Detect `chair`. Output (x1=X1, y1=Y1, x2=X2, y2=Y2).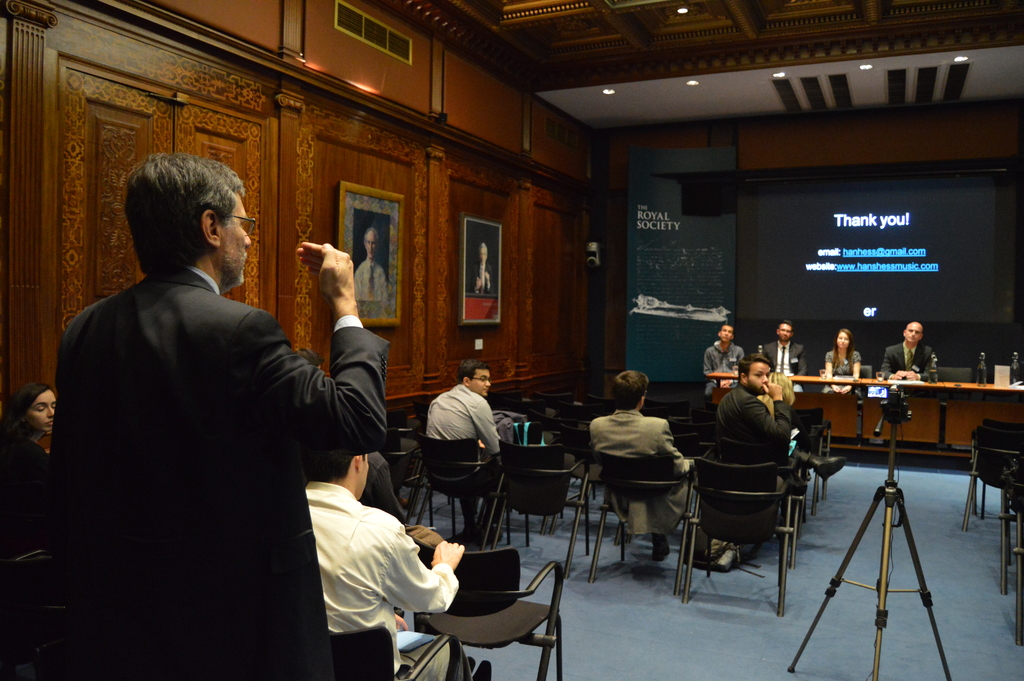
(x1=959, y1=413, x2=1023, y2=530).
